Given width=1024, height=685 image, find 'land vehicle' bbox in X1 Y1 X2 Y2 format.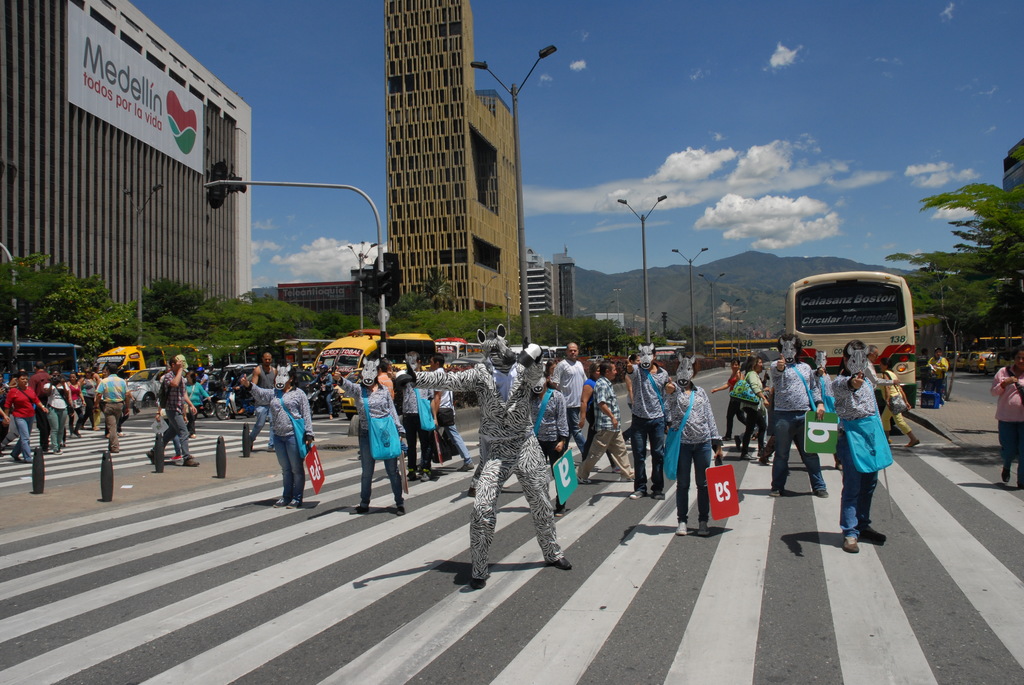
218 386 255 420.
